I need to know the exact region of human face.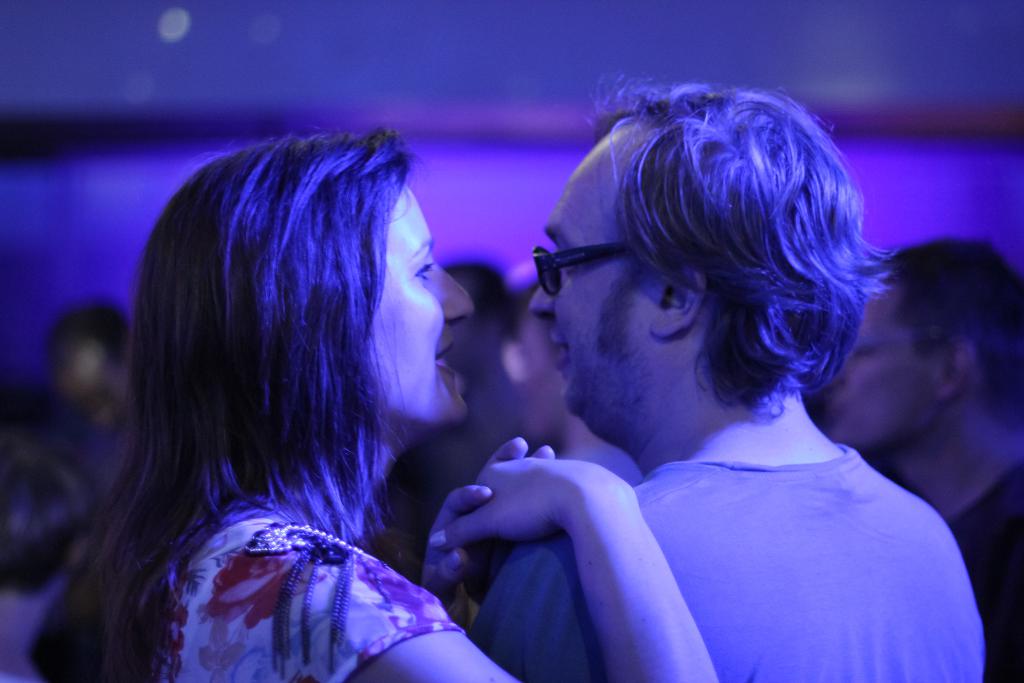
Region: (left=56, top=338, right=104, bottom=407).
